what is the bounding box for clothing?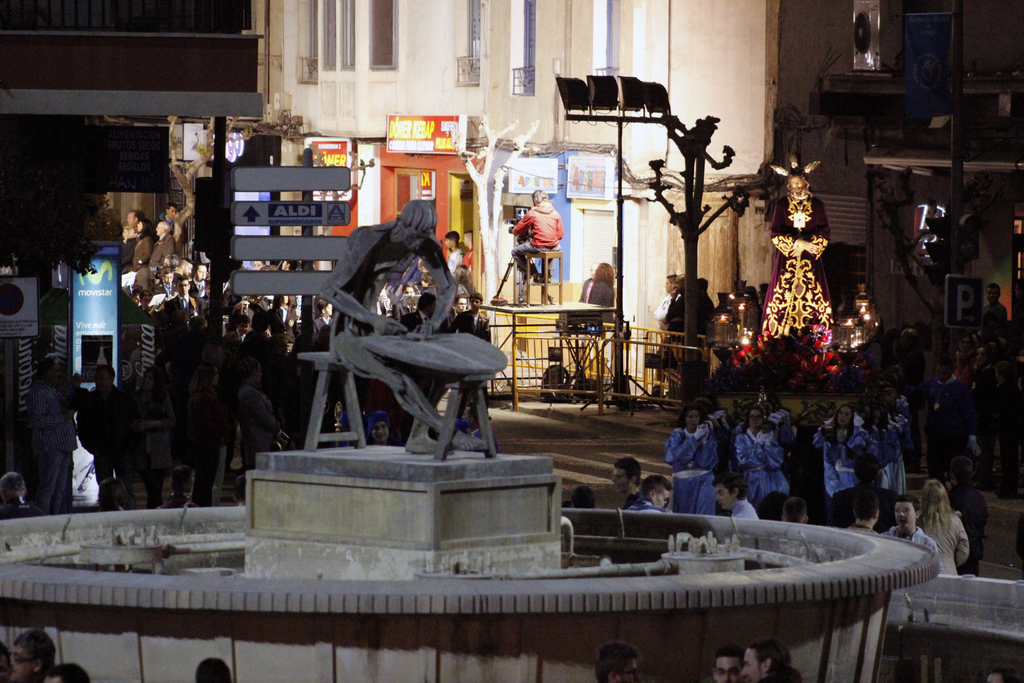
bbox(234, 375, 285, 472).
